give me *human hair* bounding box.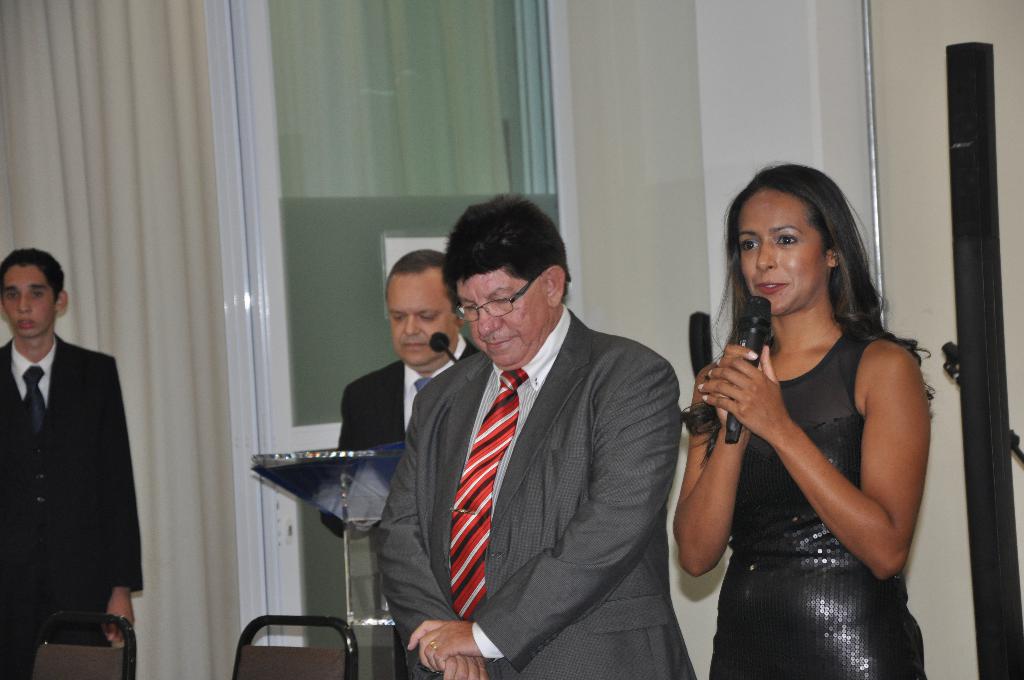
[440, 193, 575, 302].
